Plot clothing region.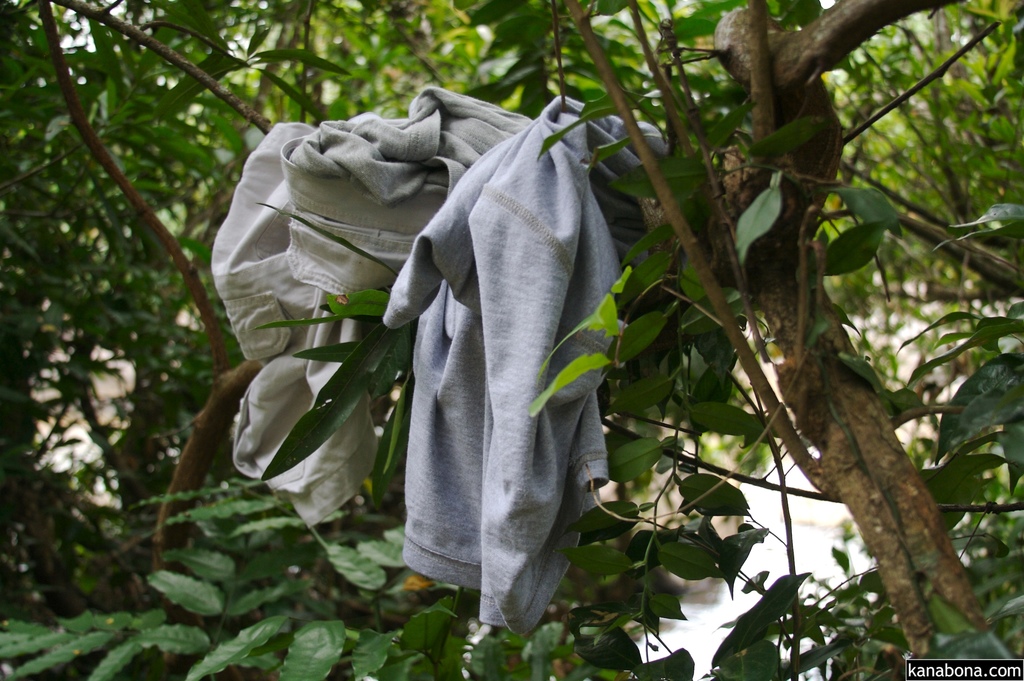
Plotted at Rect(210, 118, 445, 529).
